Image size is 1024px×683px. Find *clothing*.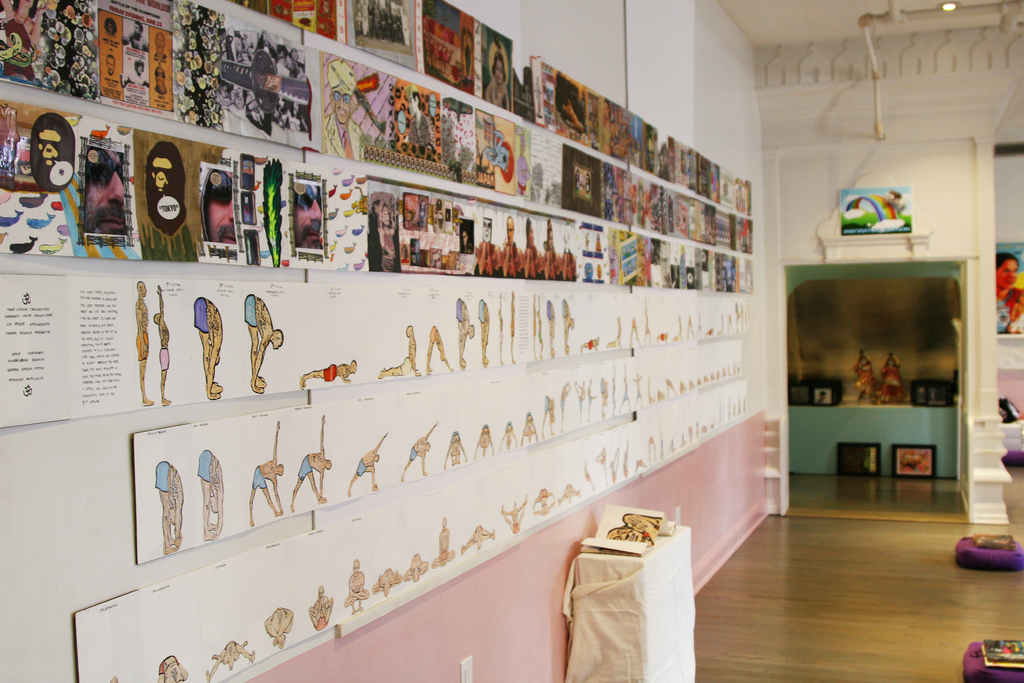
locate(138, 331, 146, 358).
